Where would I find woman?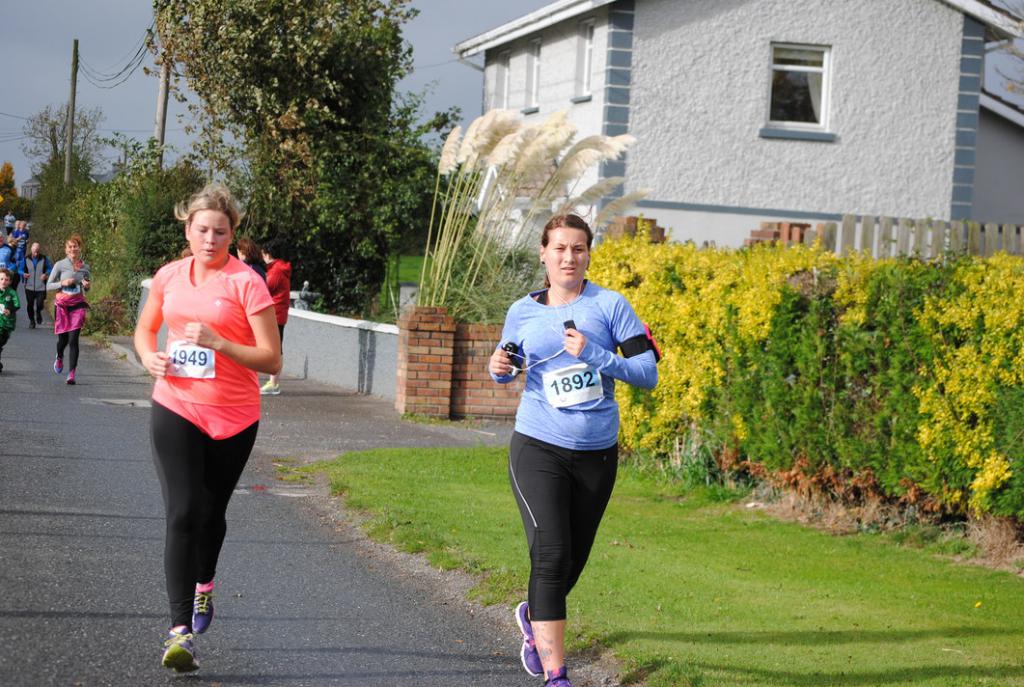
At region(235, 240, 265, 280).
